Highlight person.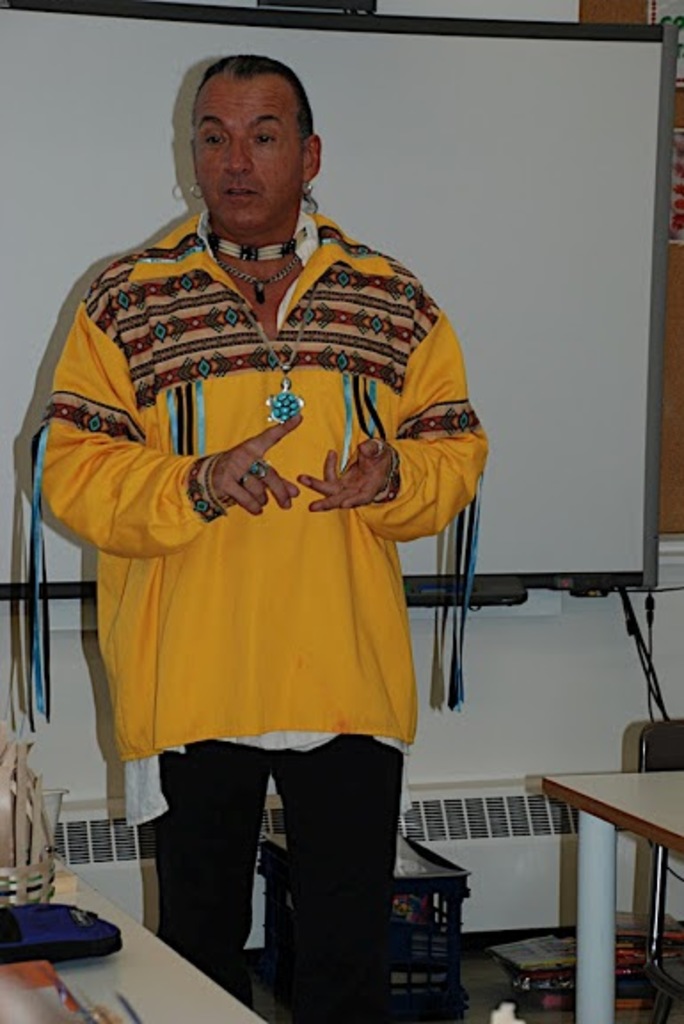
Highlighted region: <region>60, 57, 501, 967</region>.
